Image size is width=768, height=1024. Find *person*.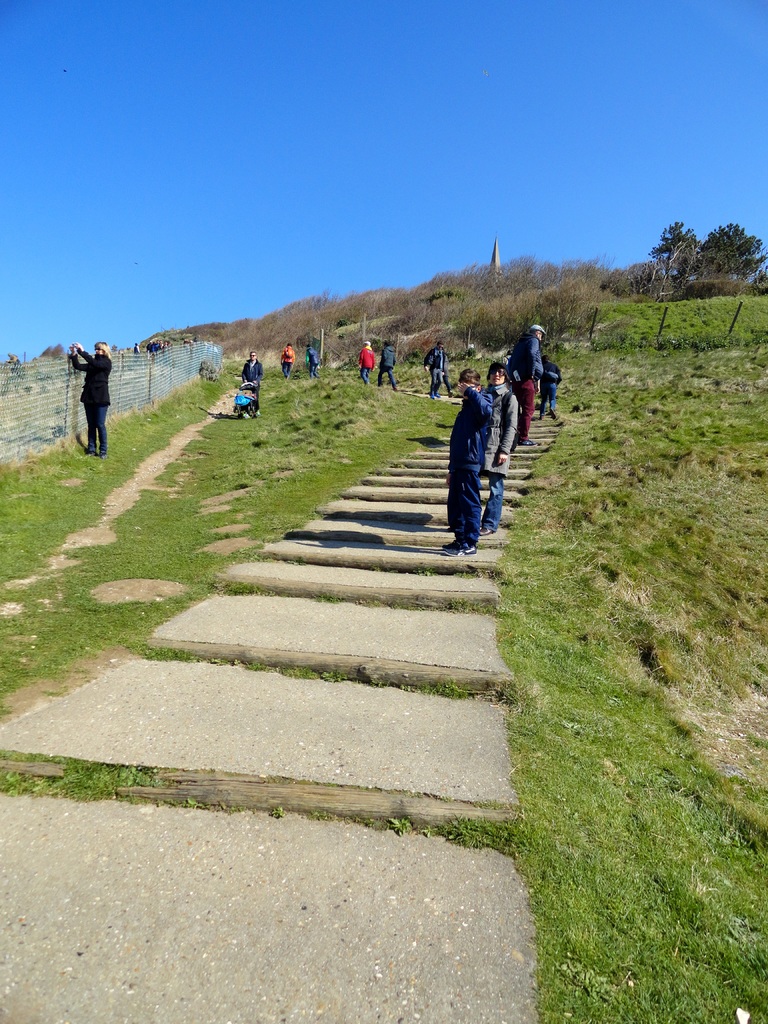
{"left": 307, "top": 340, "right": 324, "bottom": 378}.
